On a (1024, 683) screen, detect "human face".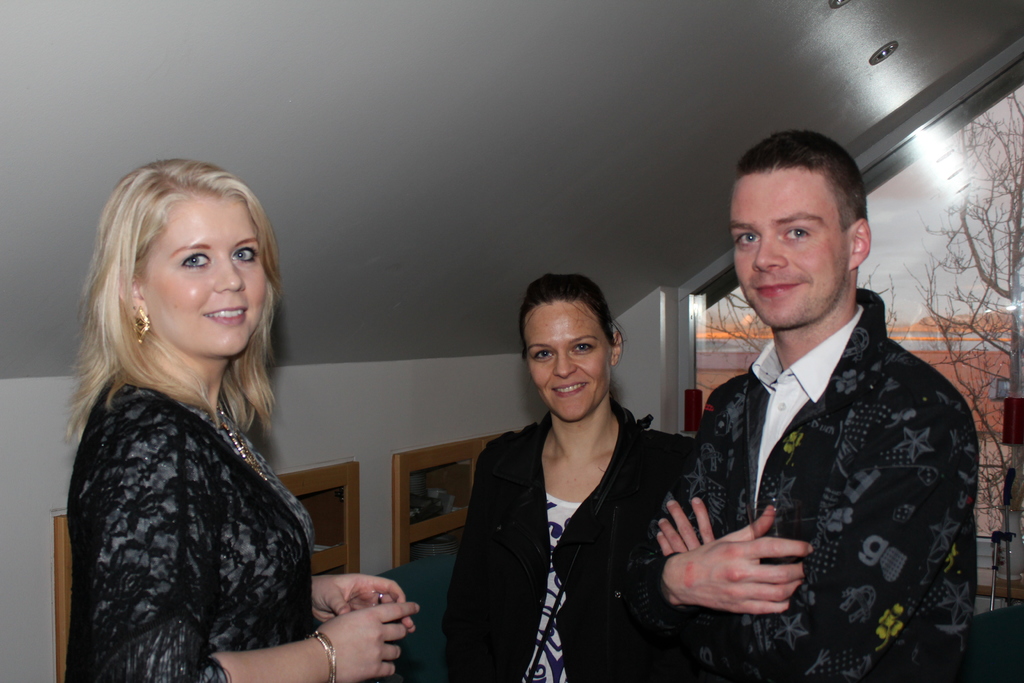
select_region(516, 300, 613, 423).
